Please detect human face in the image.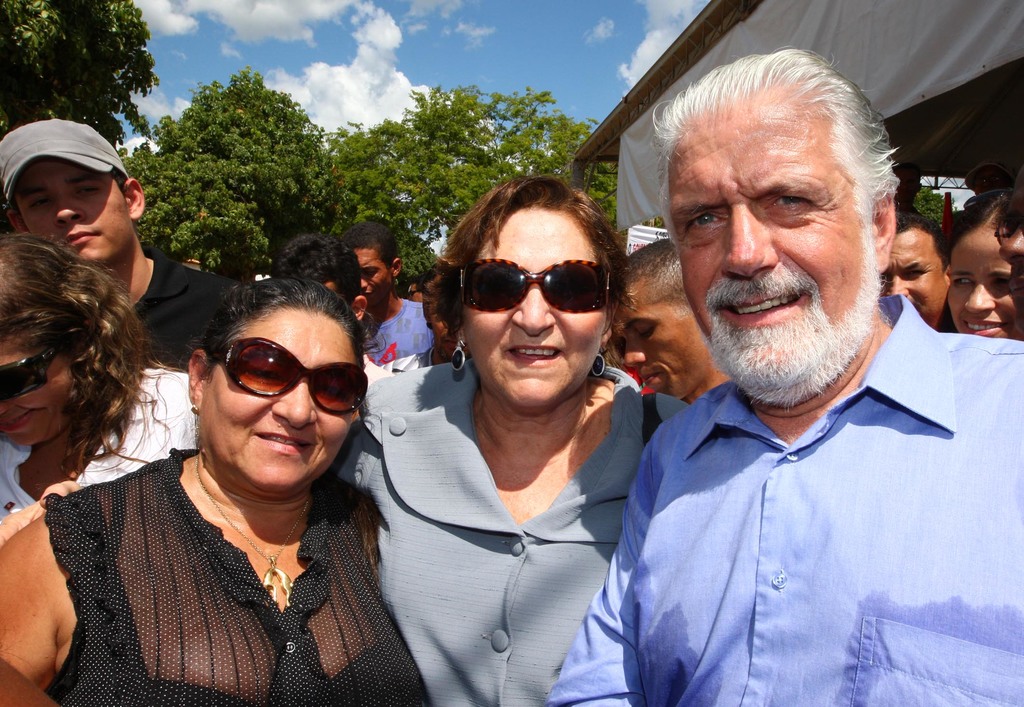
box=[468, 206, 610, 402].
